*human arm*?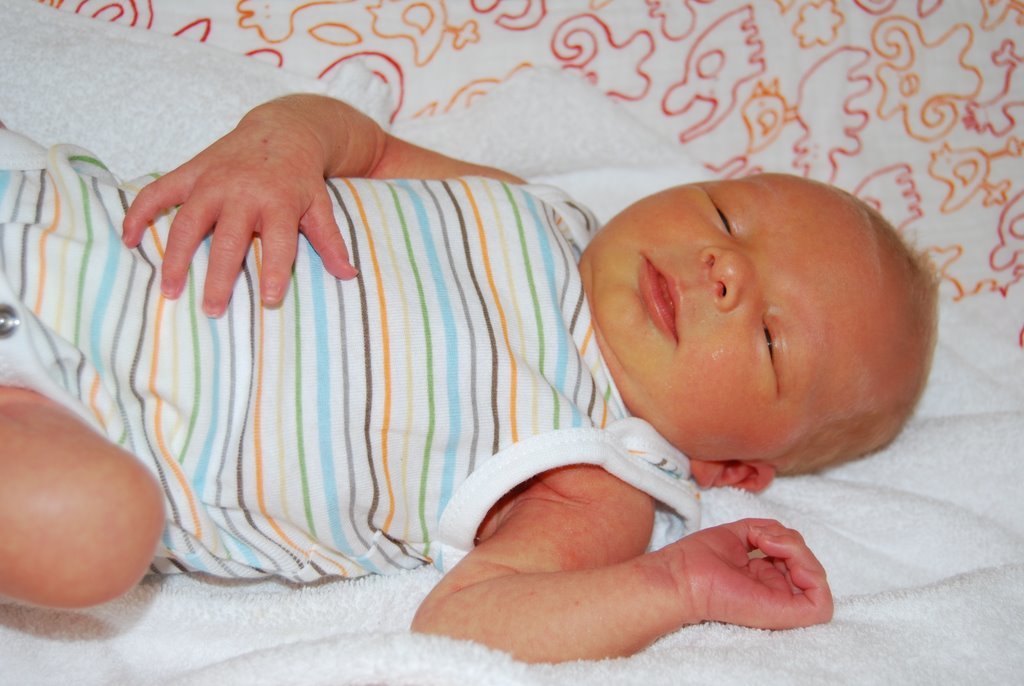
bbox(123, 88, 530, 316)
